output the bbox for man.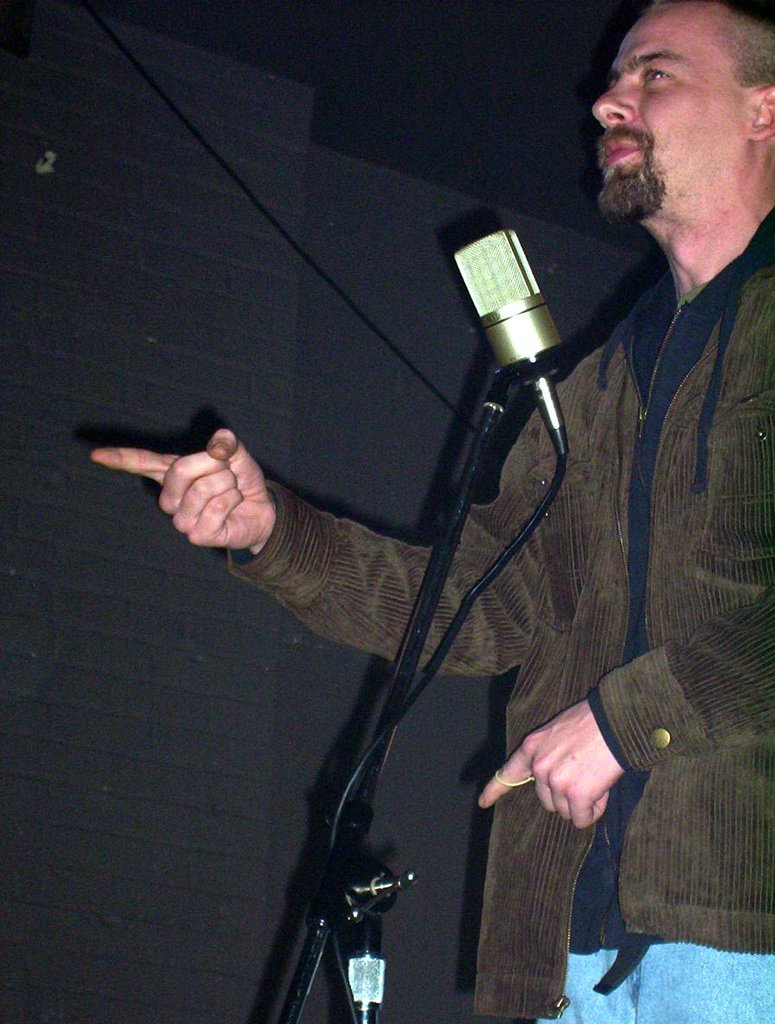
(left=541, top=0, right=774, bottom=784).
